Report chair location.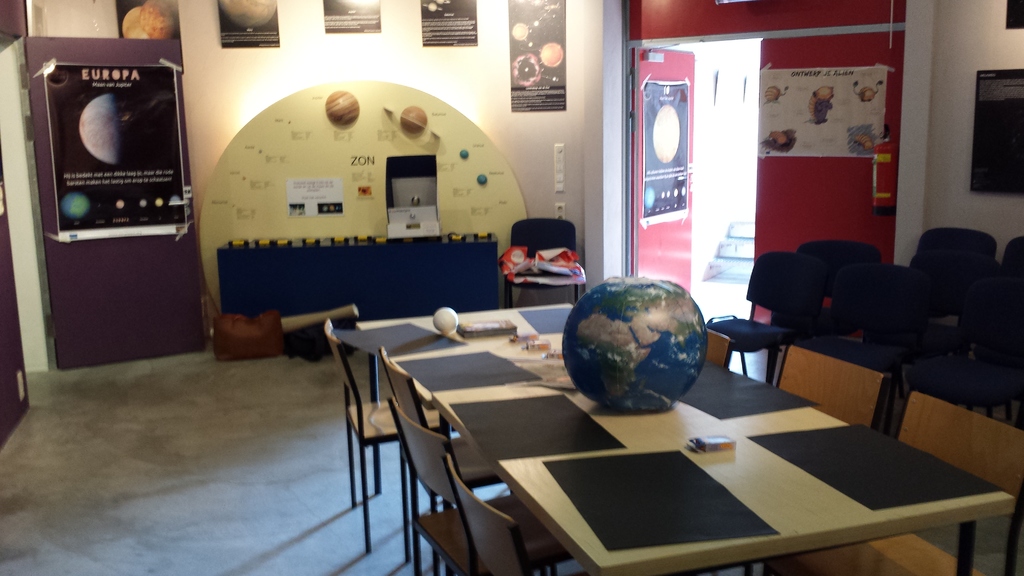
Report: rect(701, 327, 735, 366).
